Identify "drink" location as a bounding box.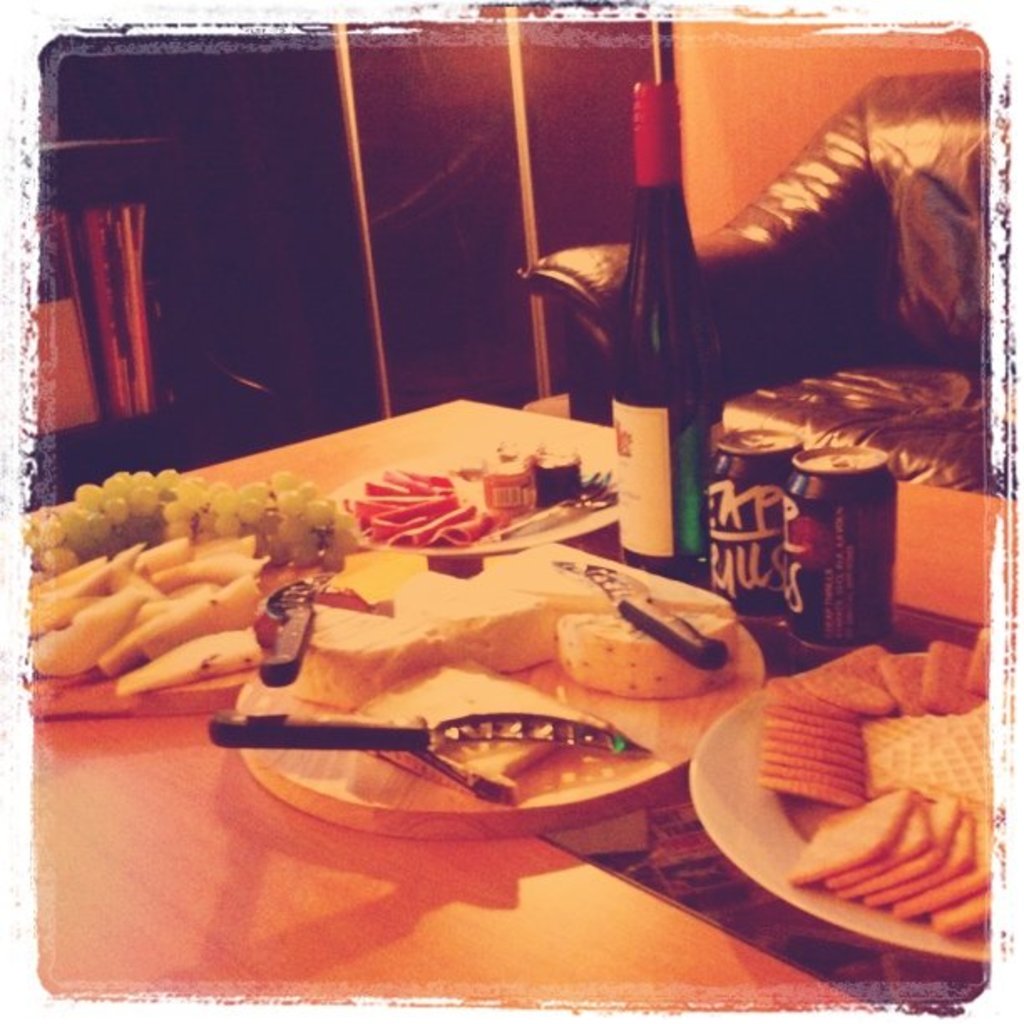
bbox=[795, 418, 915, 658].
